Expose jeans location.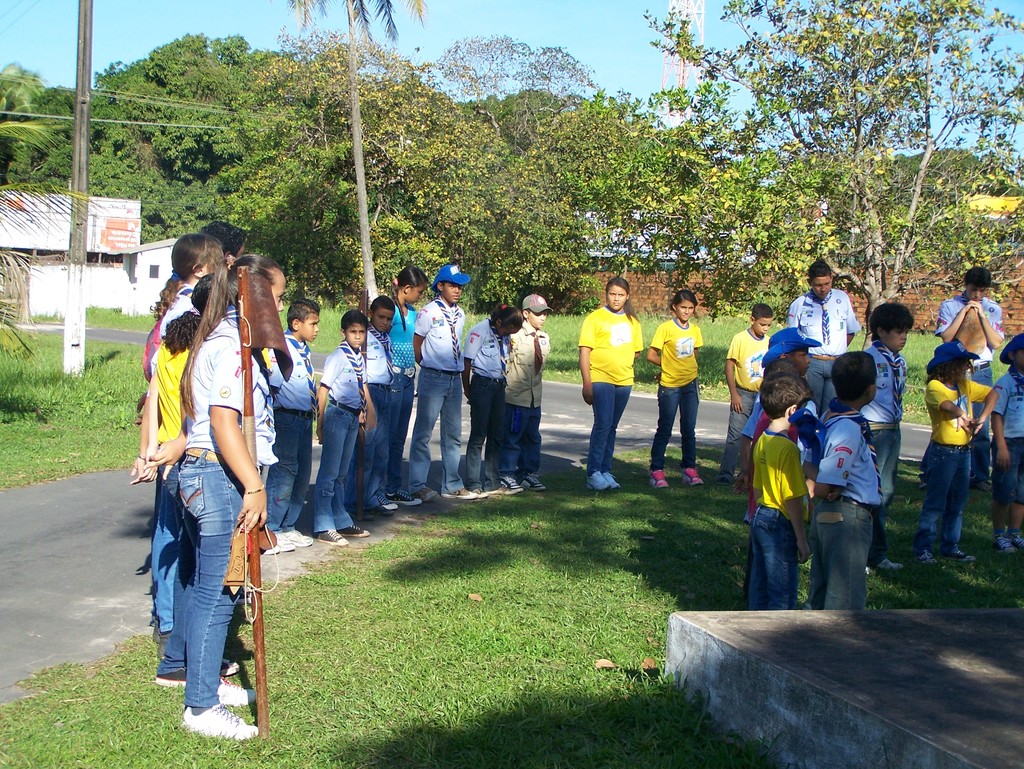
Exposed at select_region(918, 445, 958, 546).
